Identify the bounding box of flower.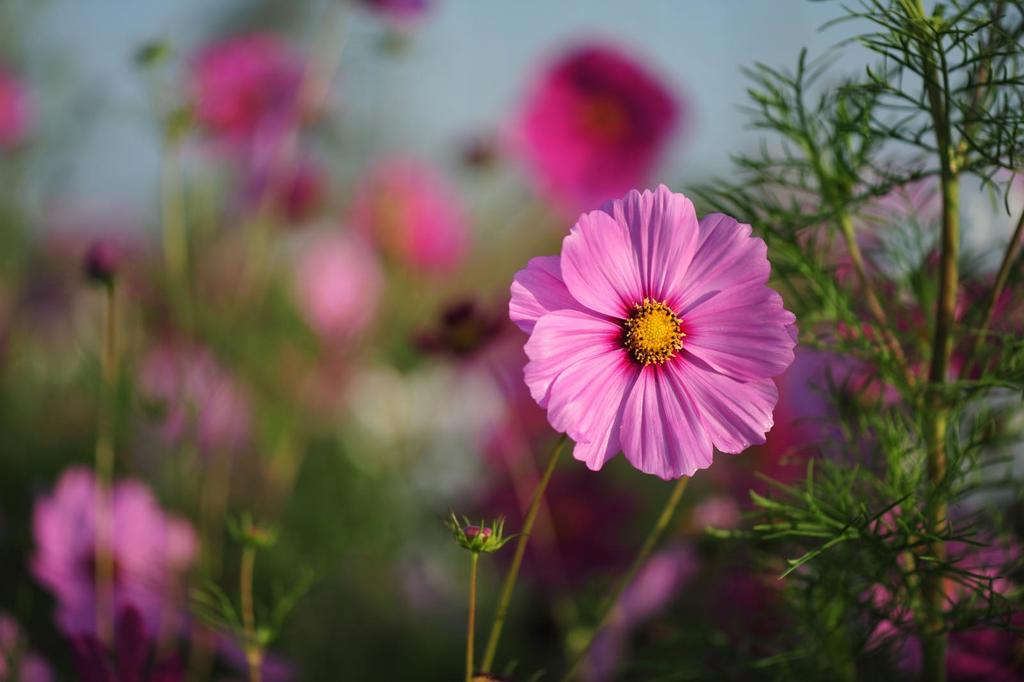
<bbox>509, 193, 807, 480</bbox>.
